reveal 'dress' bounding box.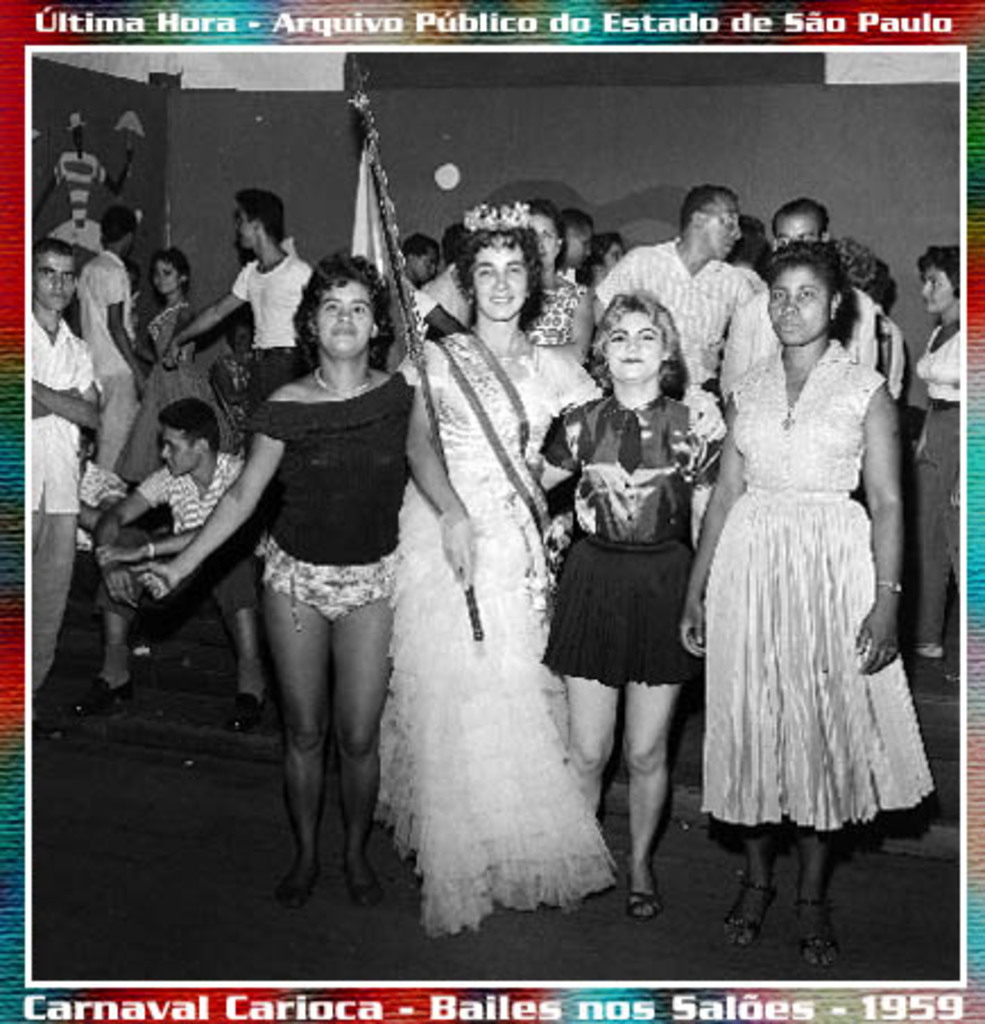
Revealed: x1=394, y1=331, x2=611, y2=938.
